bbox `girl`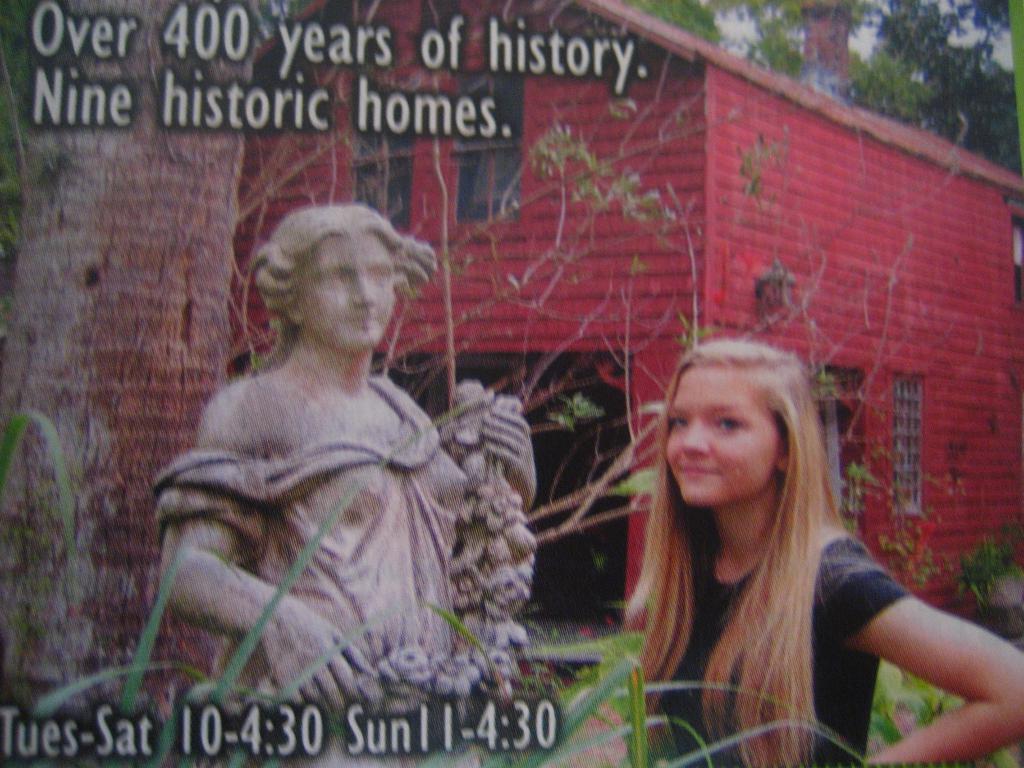
604, 342, 1023, 767
